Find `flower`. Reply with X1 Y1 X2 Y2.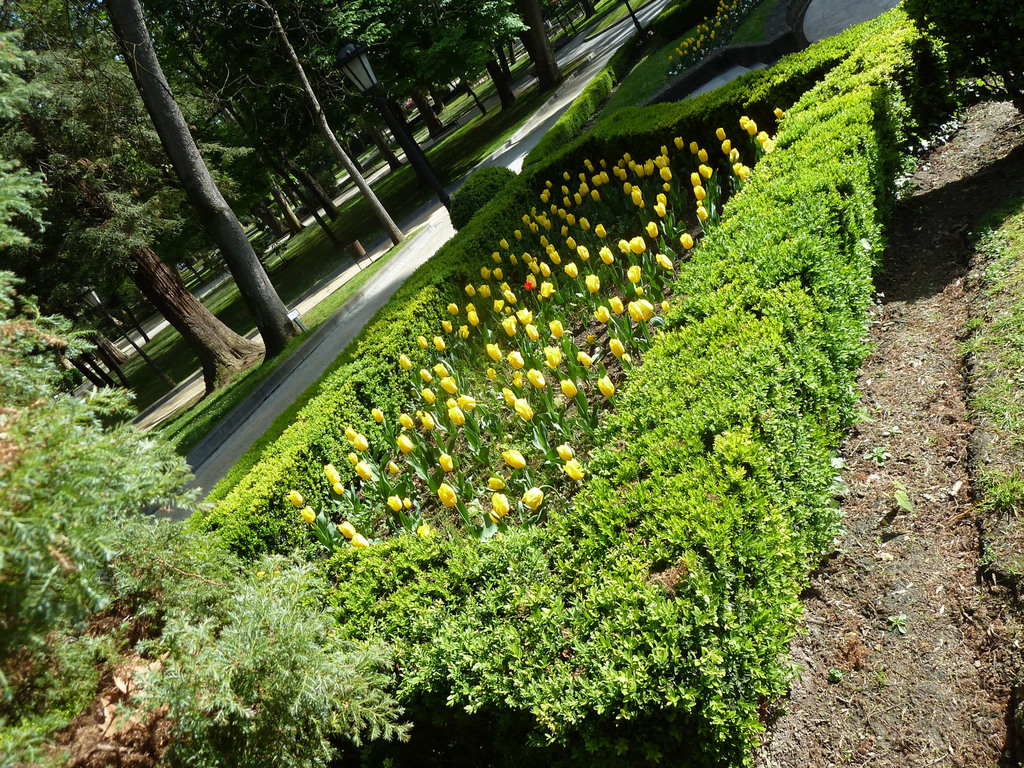
618 161 624 166.
